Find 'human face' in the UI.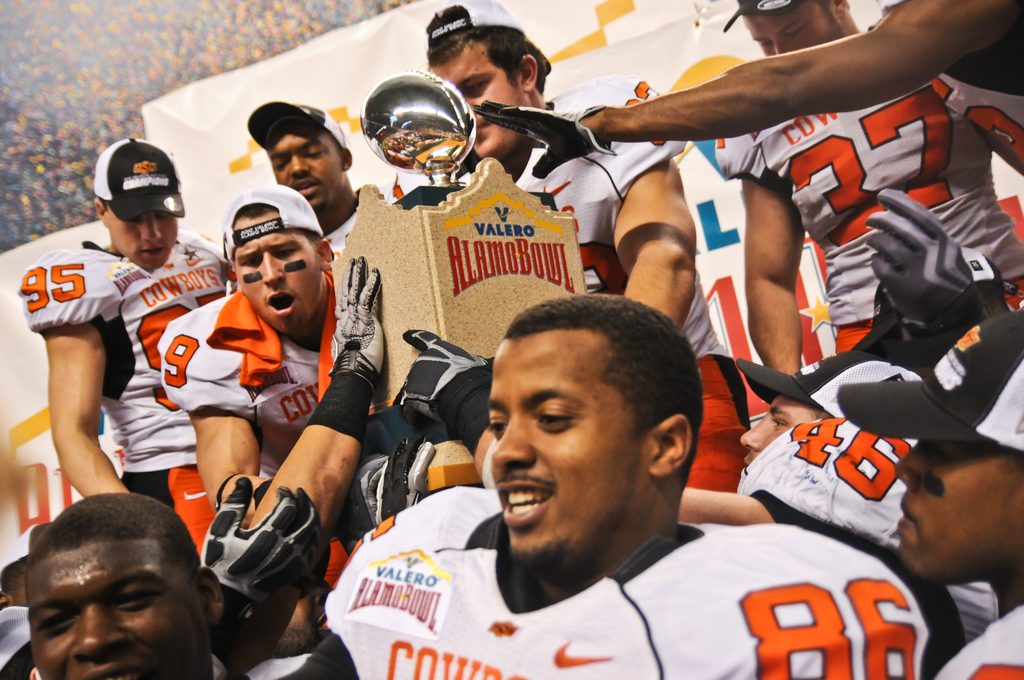
UI element at pyautogui.locateOnScreen(26, 540, 215, 679).
